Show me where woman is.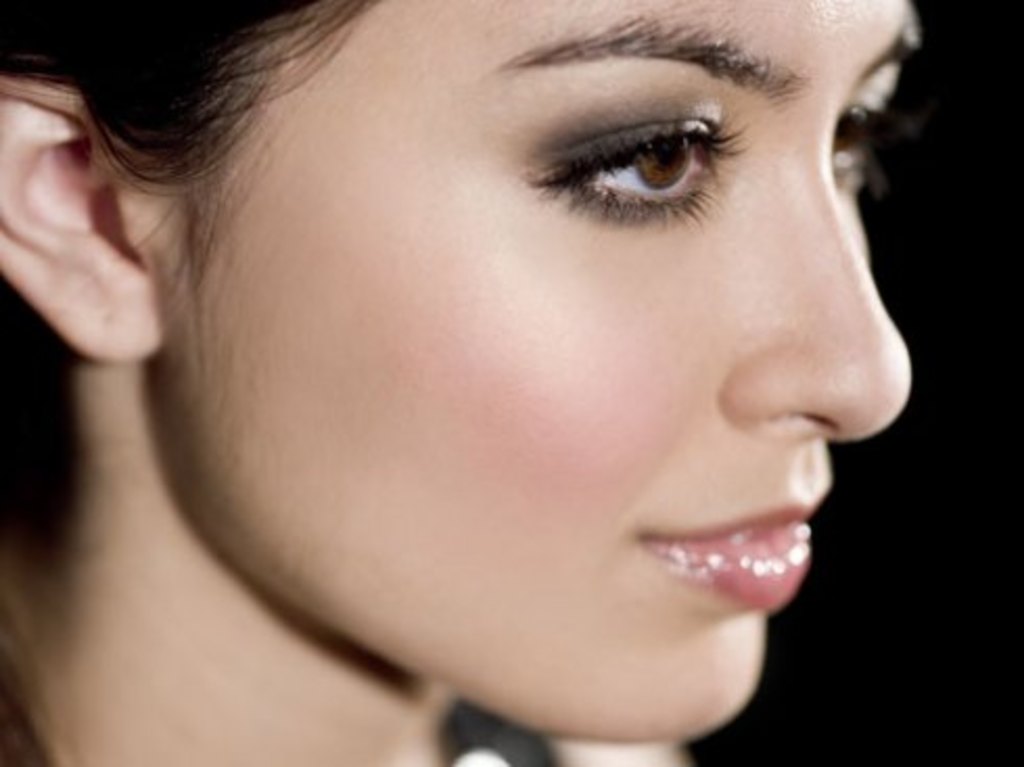
woman is at 0,0,926,765.
